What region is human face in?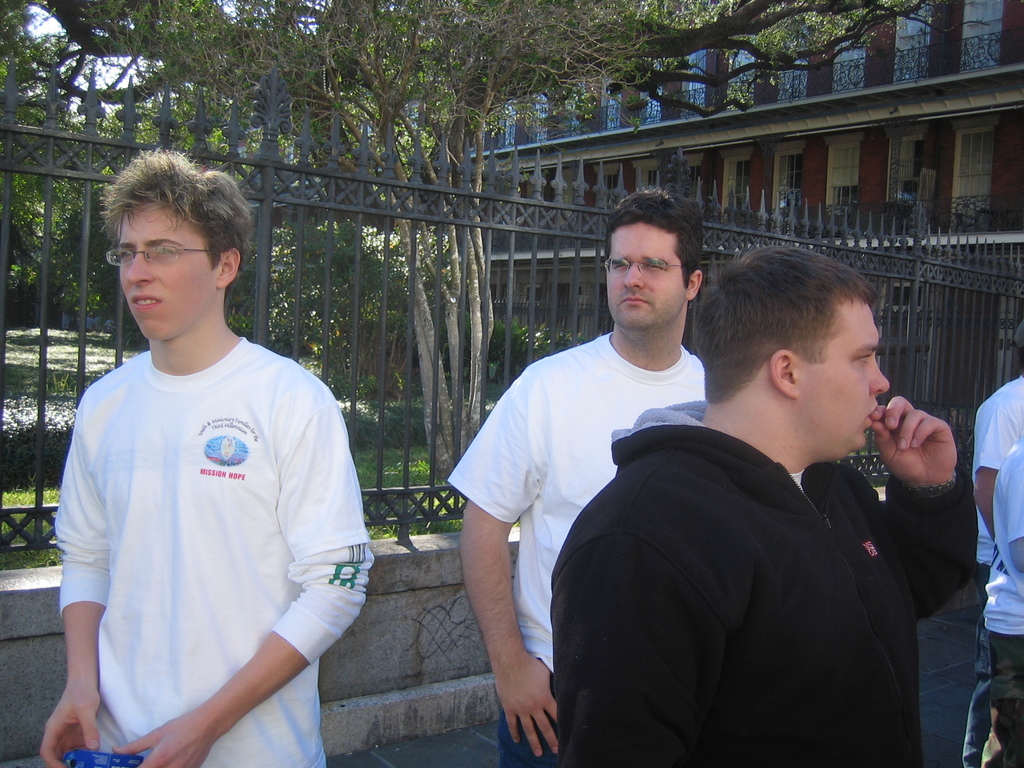
{"left": 108, "top": 188, "right": 214, "bottom": 351}.
